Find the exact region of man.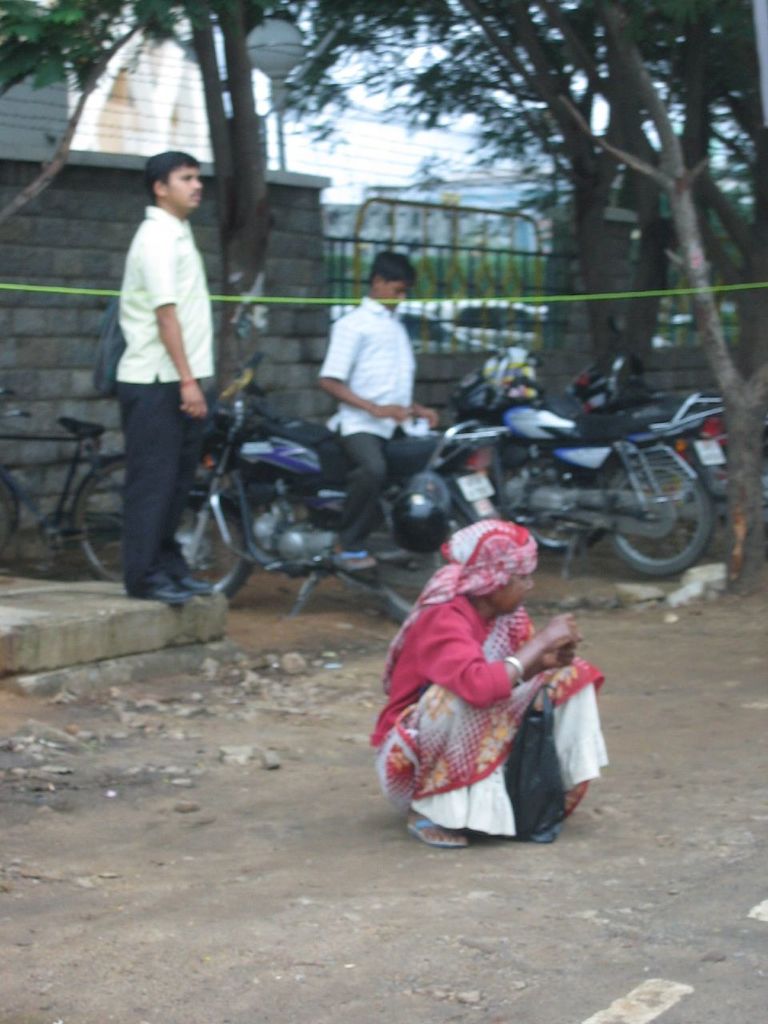
Exact region: (left=91, top=145, right=243, bottom=610).
